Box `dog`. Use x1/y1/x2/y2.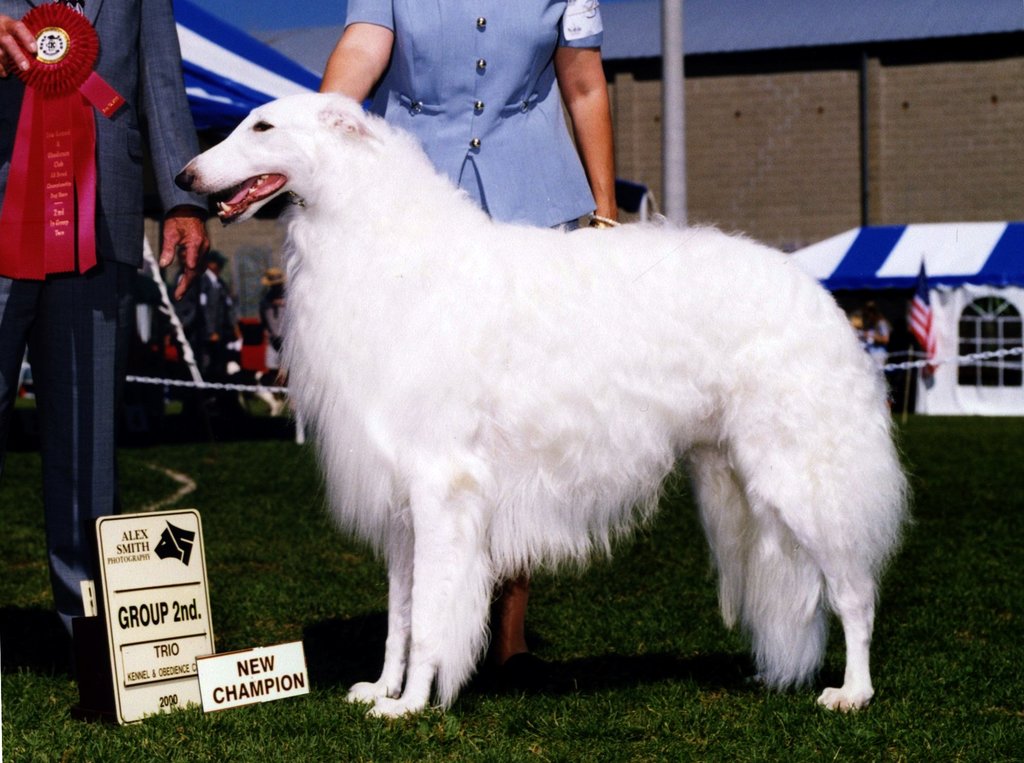
175/89/921/719.
